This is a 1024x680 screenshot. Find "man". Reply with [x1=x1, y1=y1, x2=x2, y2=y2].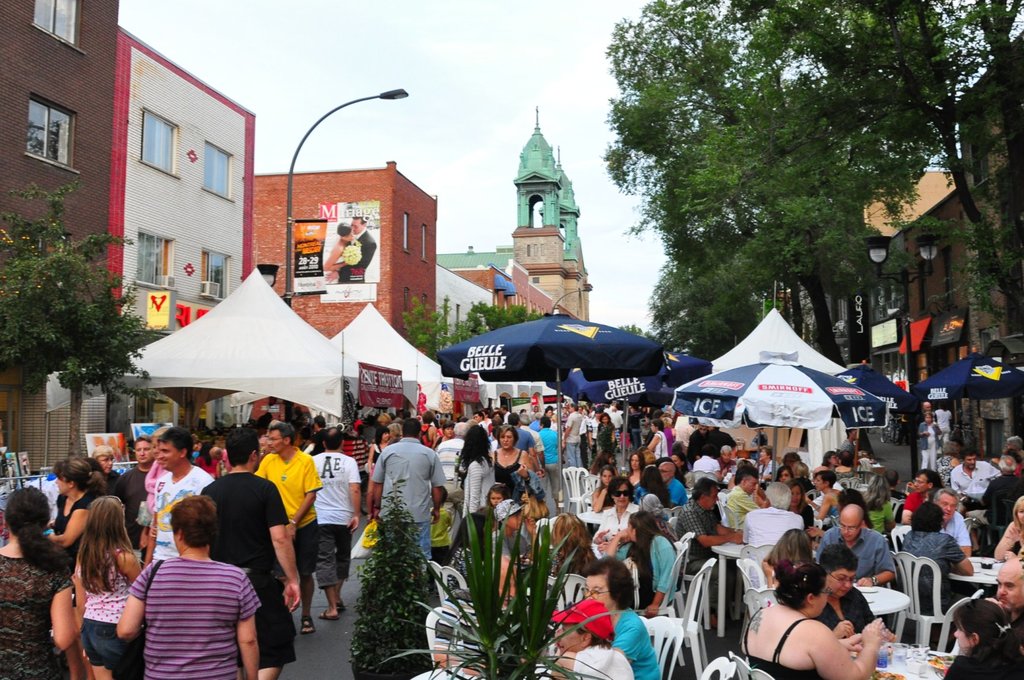
[x1=676, y1=479, x2=740, y2=624].
